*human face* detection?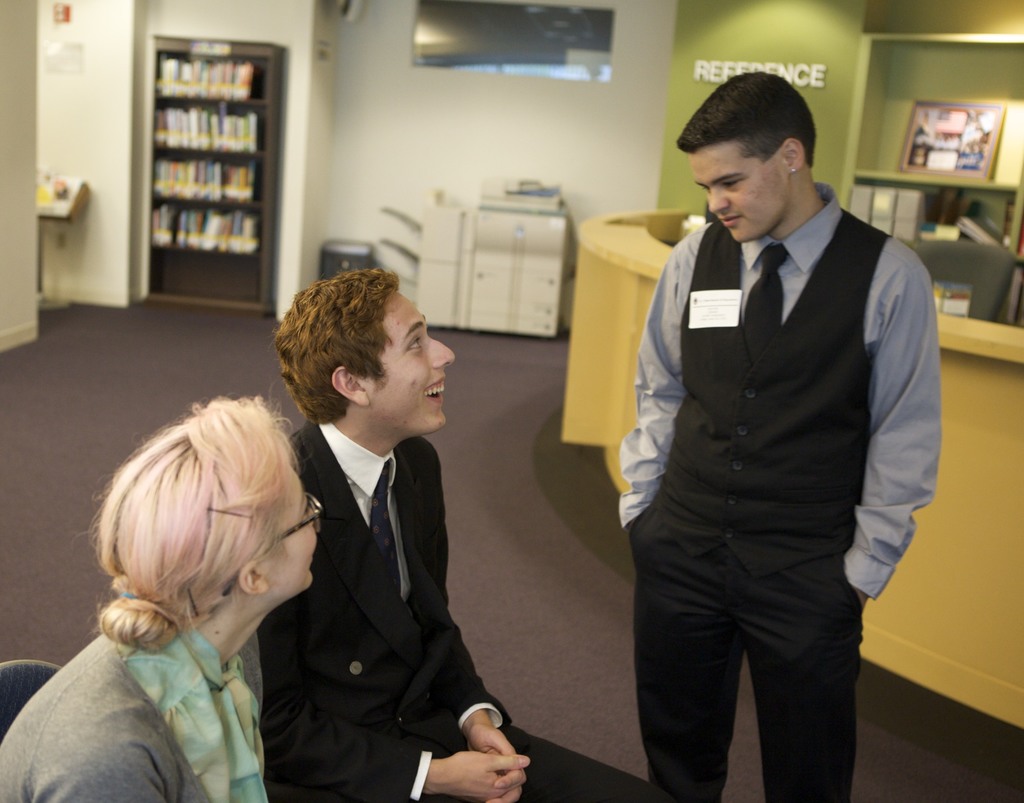
(688,150,796,245)
